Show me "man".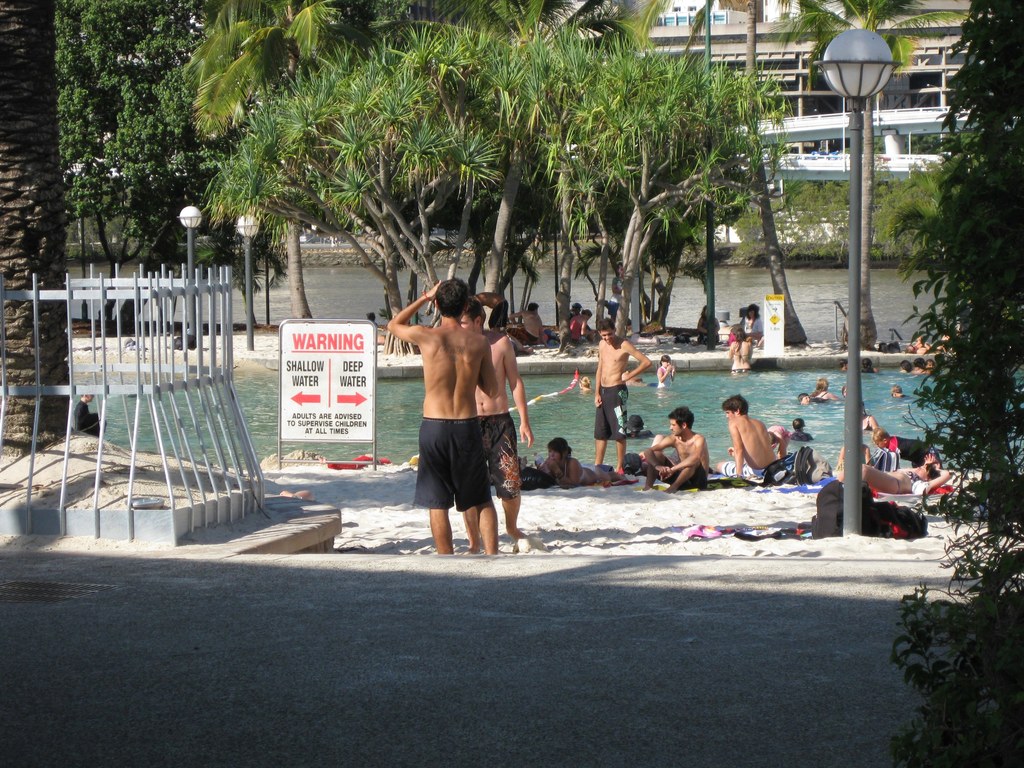
"man" is here: {"left": 890, "top": 385, "right": 918, "bottom": 403}.
